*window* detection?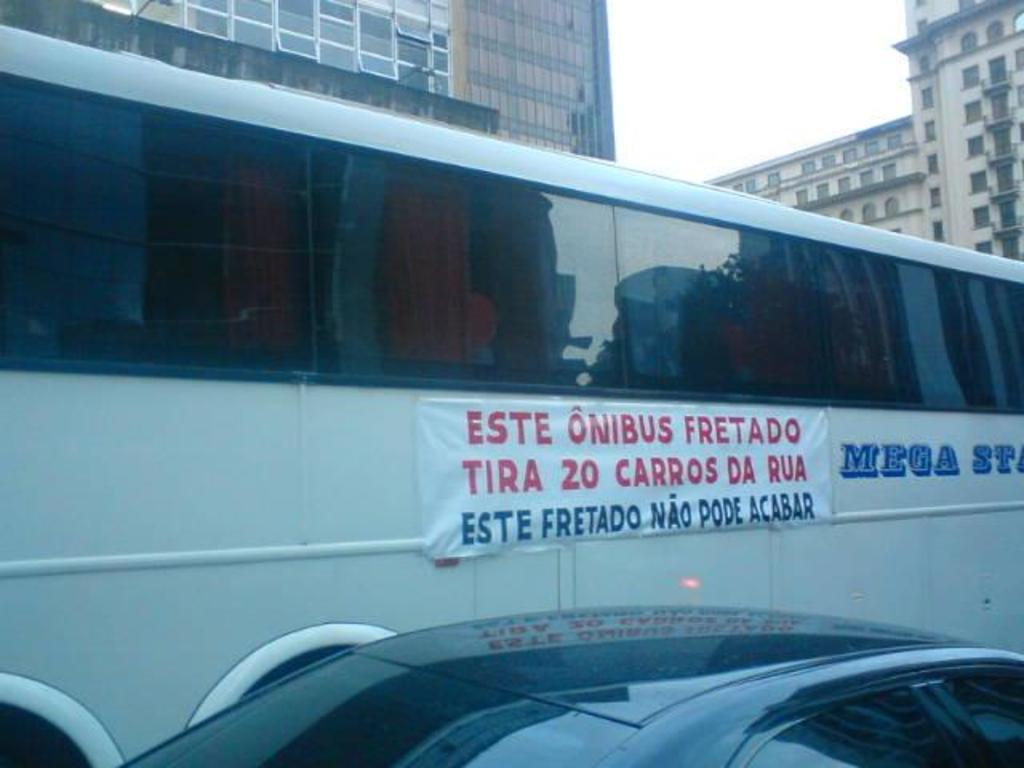
select_region(984, 82, 1008, 117)
